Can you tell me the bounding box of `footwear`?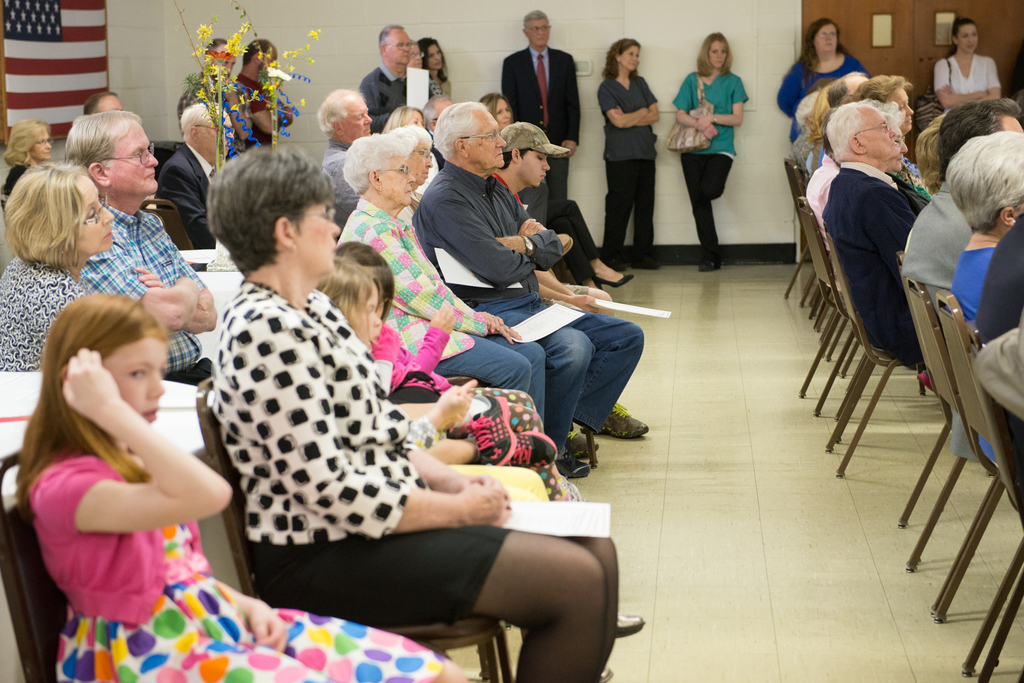
<box>562,428,592,462</box>.
